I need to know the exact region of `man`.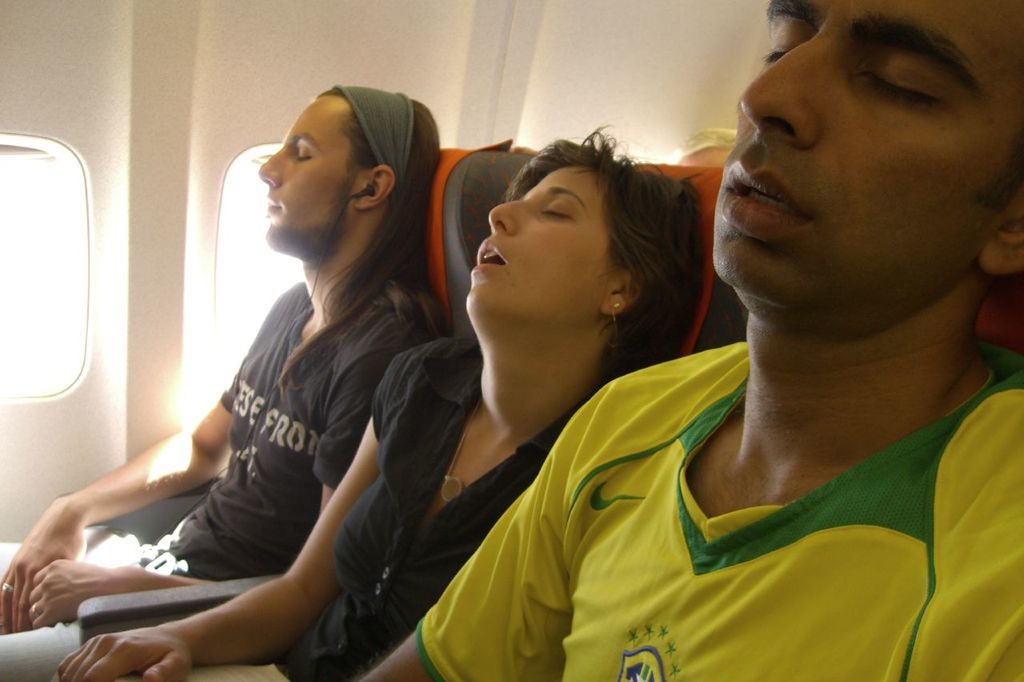
Region: 438,21,1016,663.
